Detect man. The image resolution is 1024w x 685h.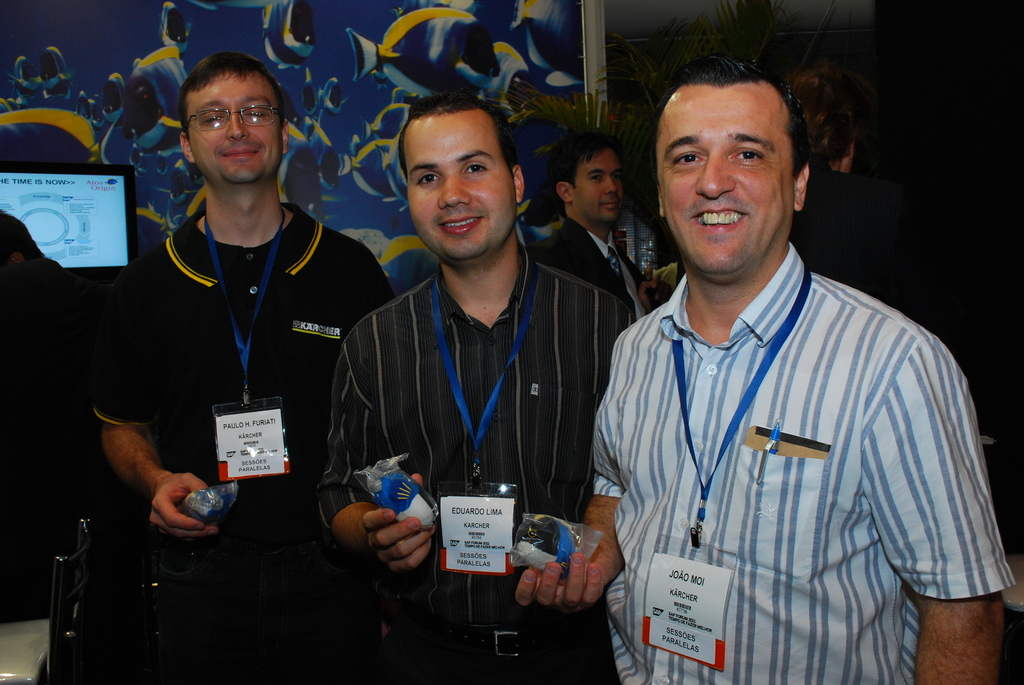
[785, 63, 902, 310].
